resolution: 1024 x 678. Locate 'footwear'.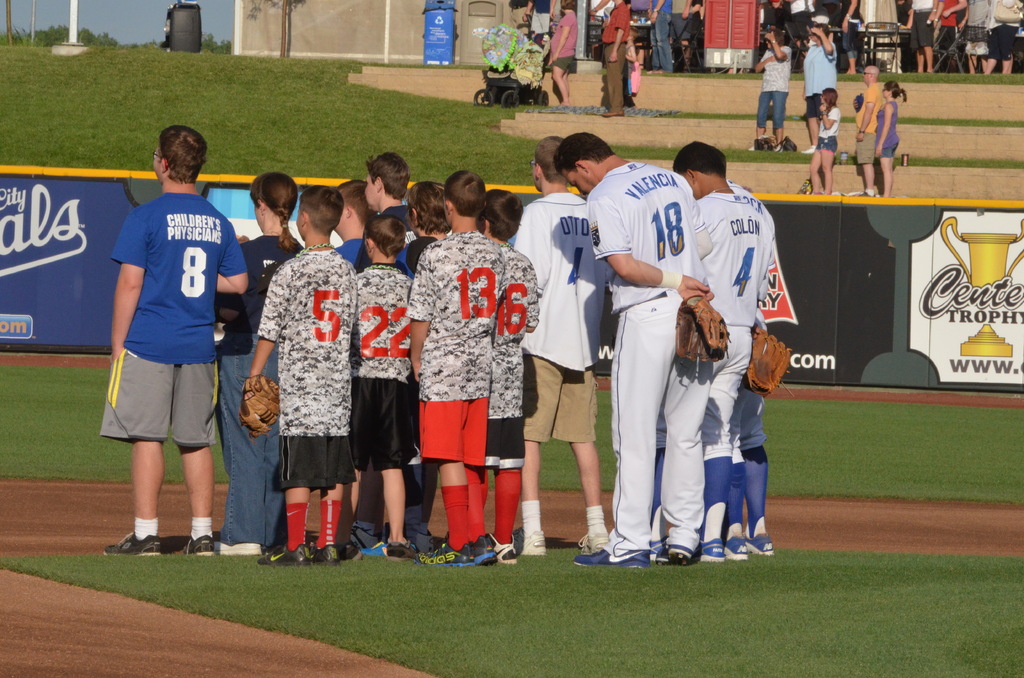
(572, 544, 657, 572).
